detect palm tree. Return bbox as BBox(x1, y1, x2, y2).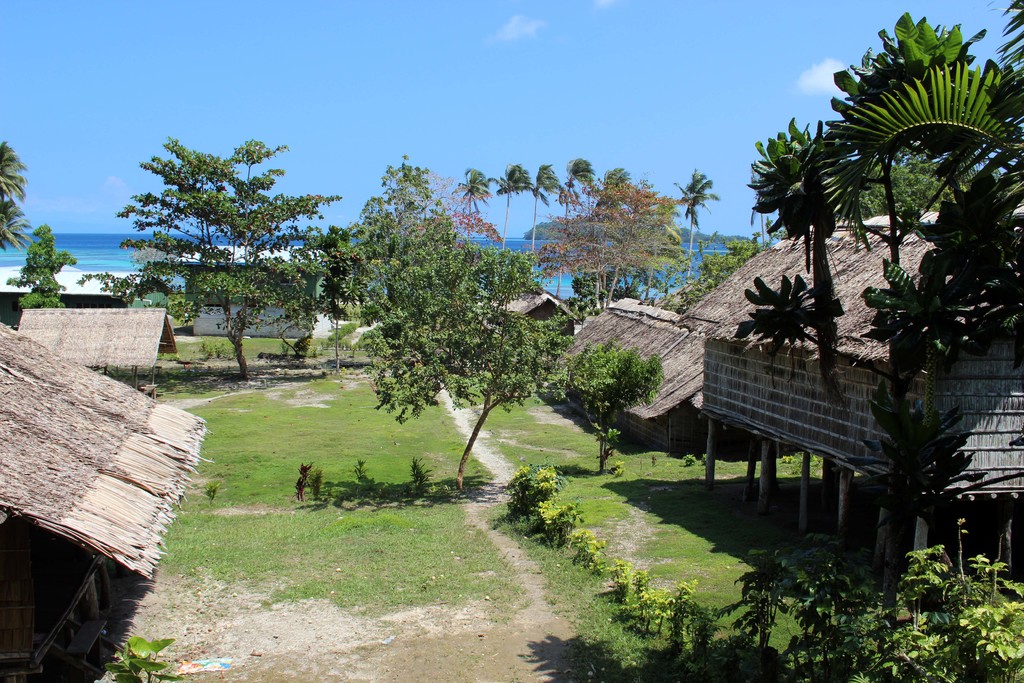
BBox(819, 51, 918, 150).
